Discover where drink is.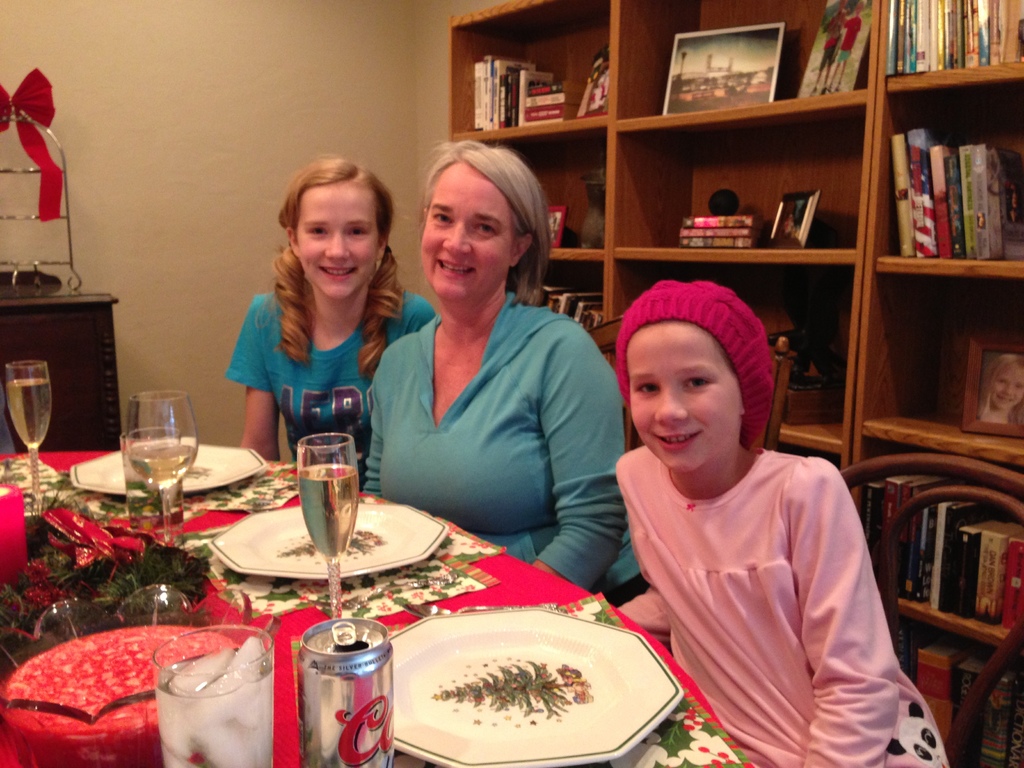
Discovered at 132 446 194 487.
